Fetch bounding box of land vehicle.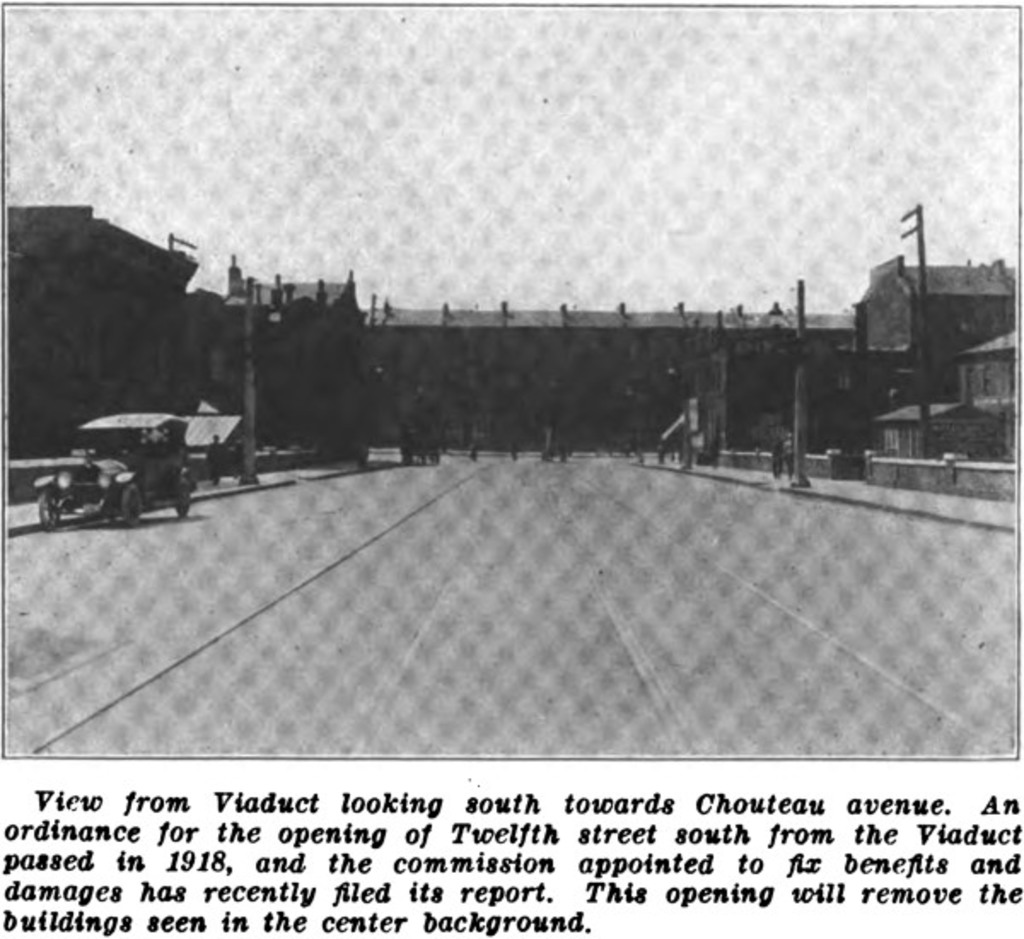
Bbox: rect(32, 411, 195, 529).
